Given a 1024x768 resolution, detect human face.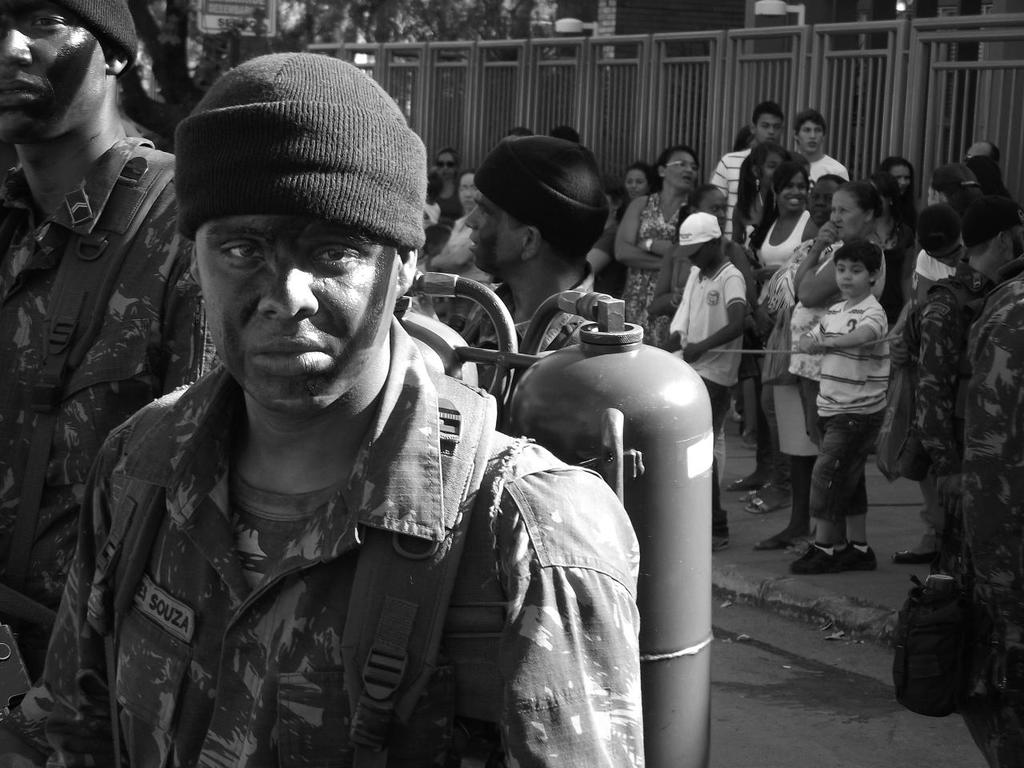
BBox(191, 212, 402, 416).
